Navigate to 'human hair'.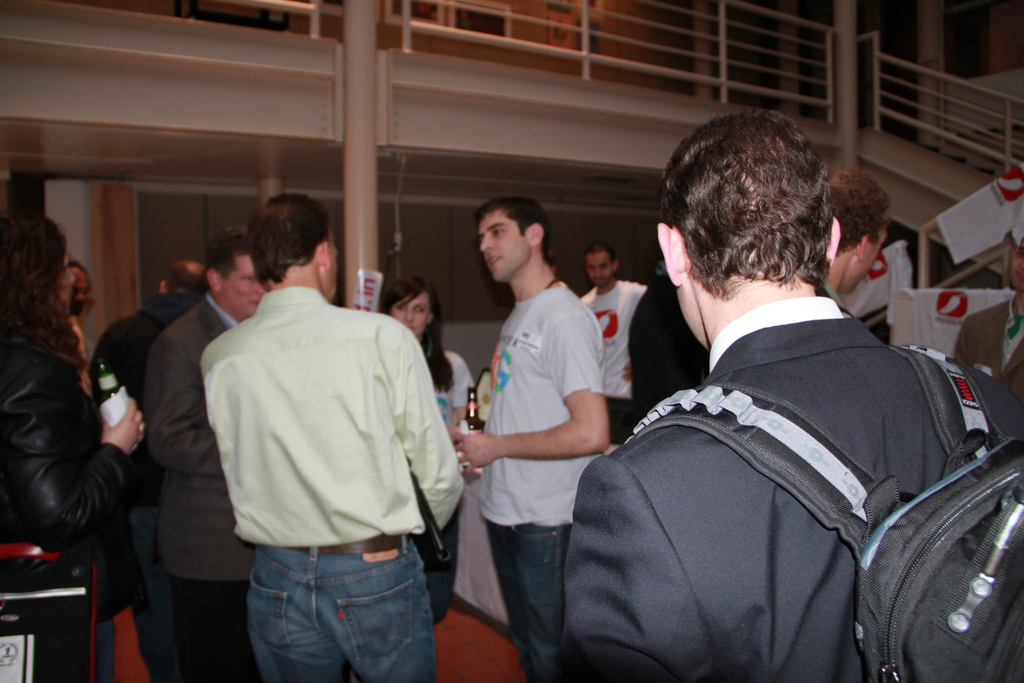
Navigation target: x1=478 y1=199 x2=551 y2=266.
